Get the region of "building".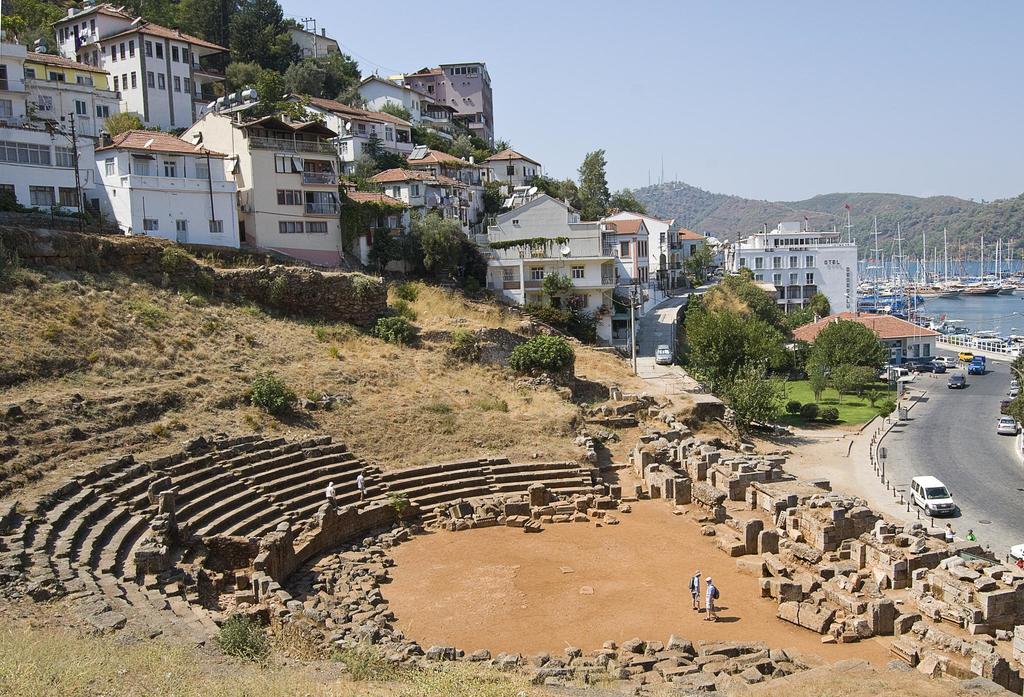
x1=725 y1=214 x2=883 y2=307.
